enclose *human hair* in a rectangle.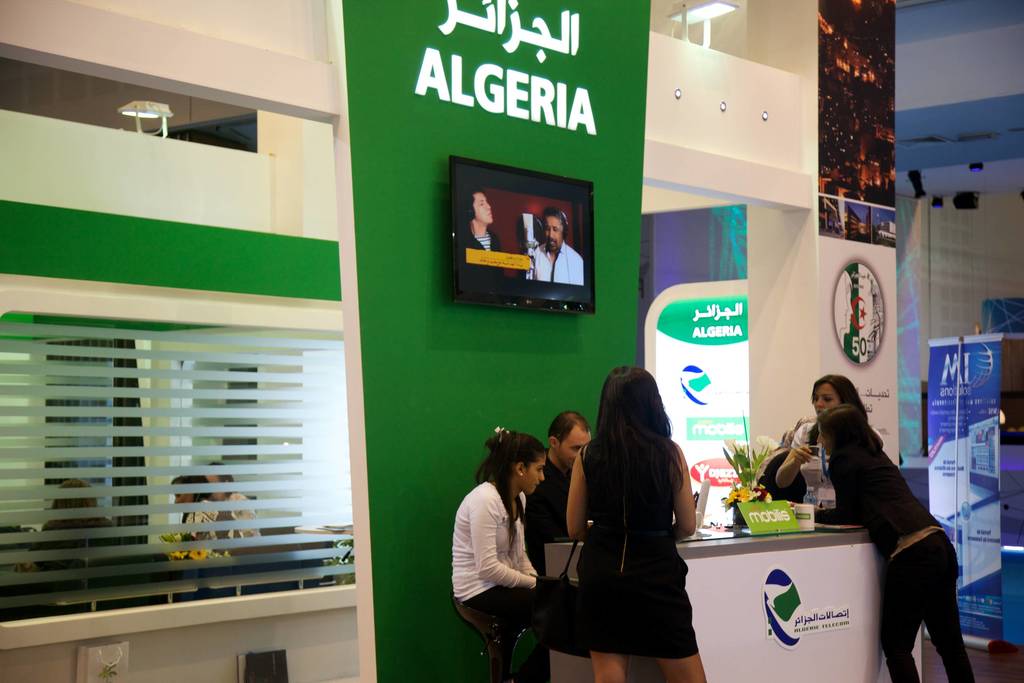
(49,477,103,523).
